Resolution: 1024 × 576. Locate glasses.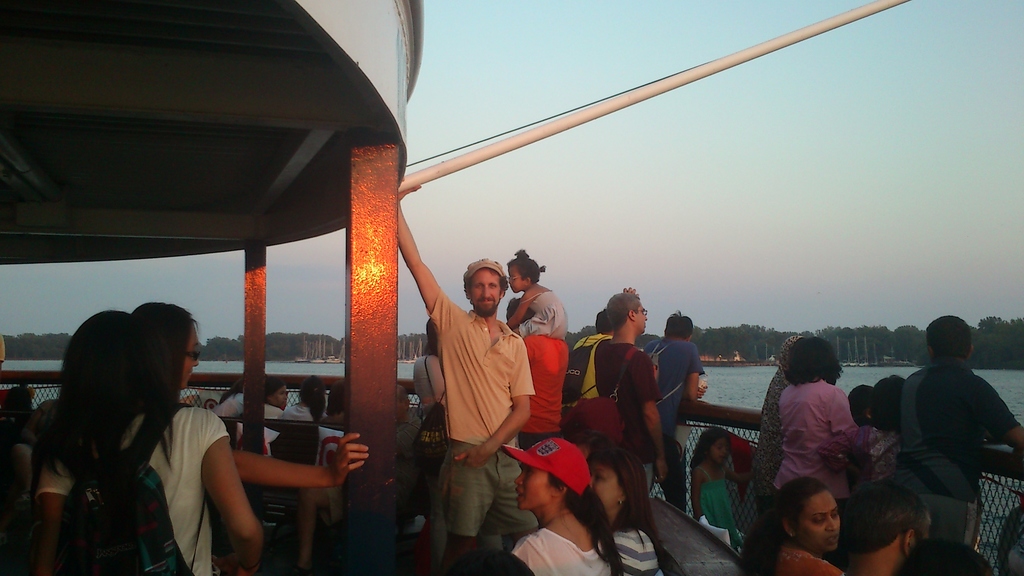
box(632, 308, 649, 319).
